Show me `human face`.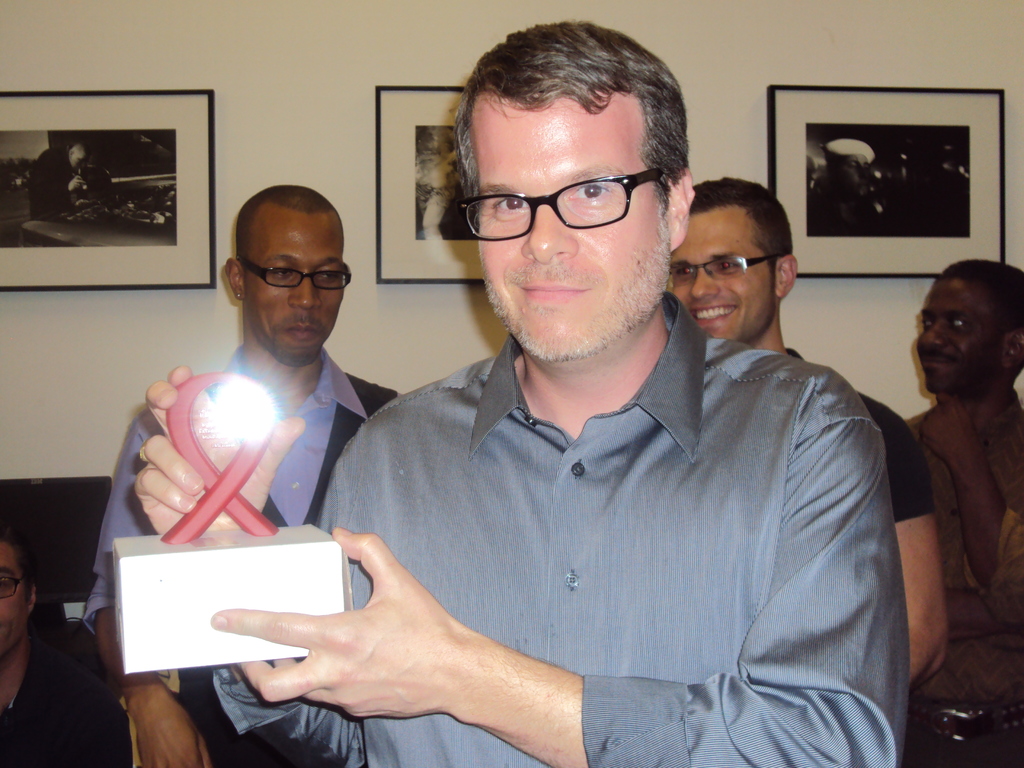
`human face` is here: Rect(470, 93, 668, 360).
